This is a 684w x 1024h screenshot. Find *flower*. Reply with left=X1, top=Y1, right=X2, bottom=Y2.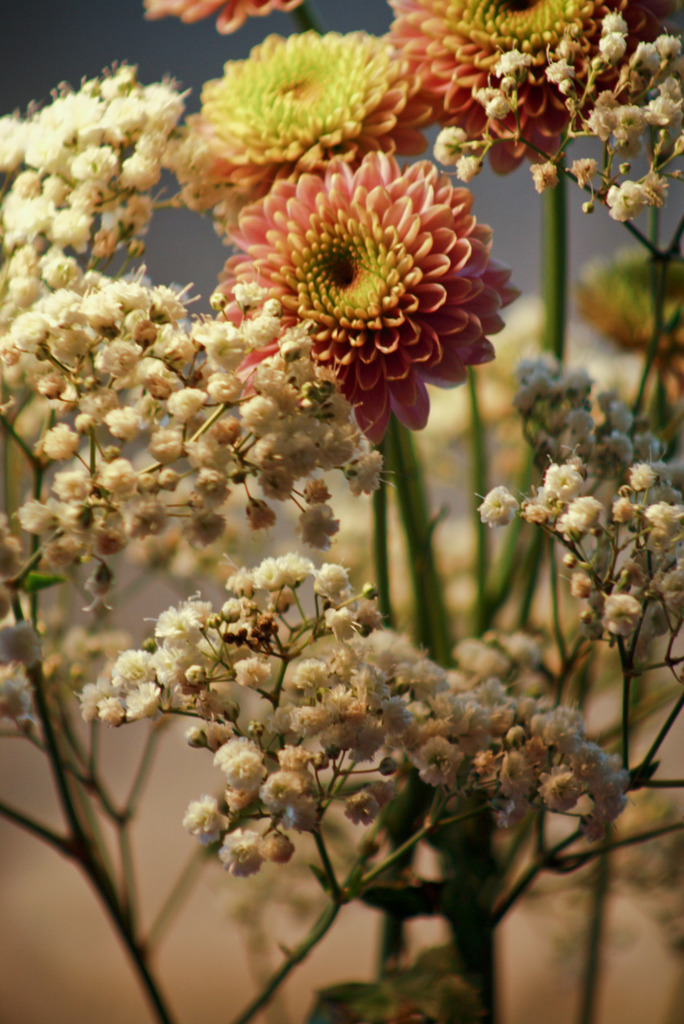
left=0, top=56, right=201, bottom=294.
